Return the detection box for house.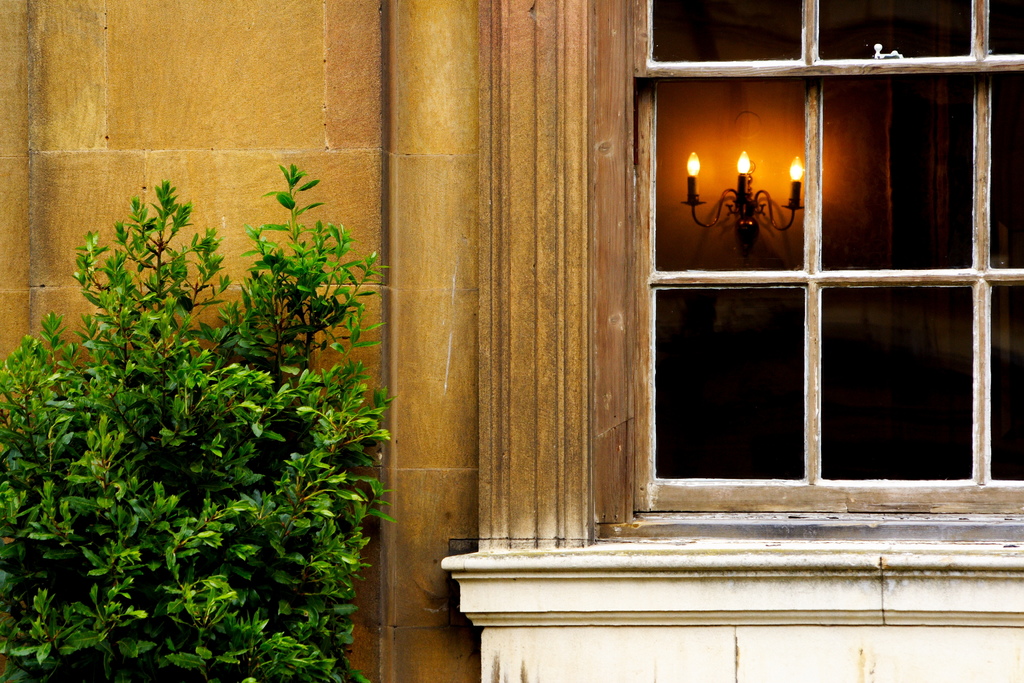
rect(0, 0, 1023, 682).
